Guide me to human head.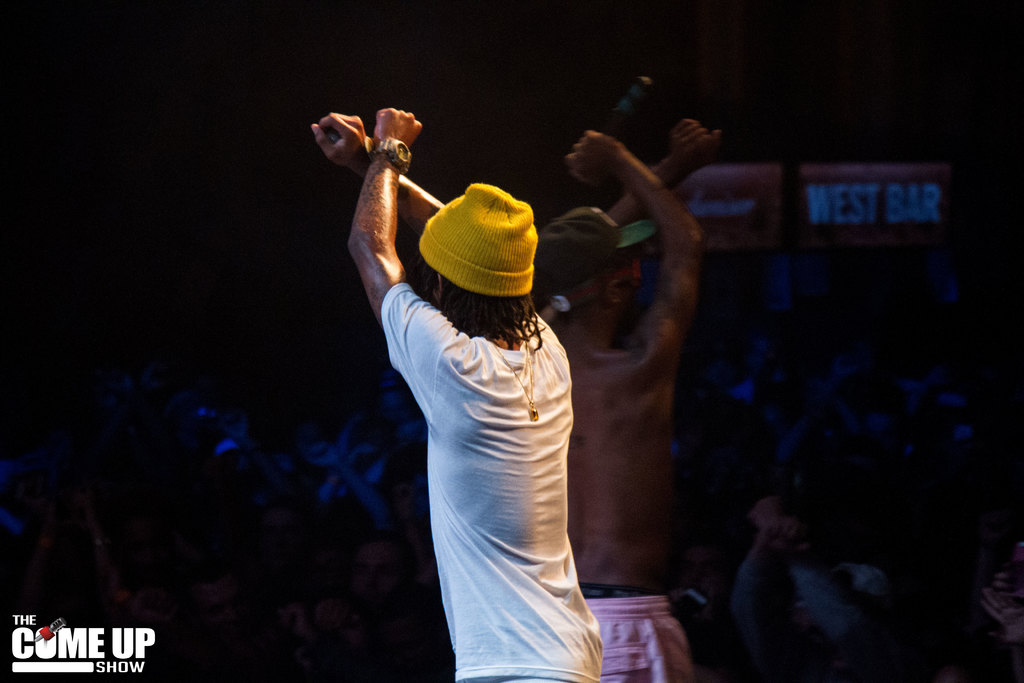
Guidance: [left=410, top=183, right=550, bottom=340].
